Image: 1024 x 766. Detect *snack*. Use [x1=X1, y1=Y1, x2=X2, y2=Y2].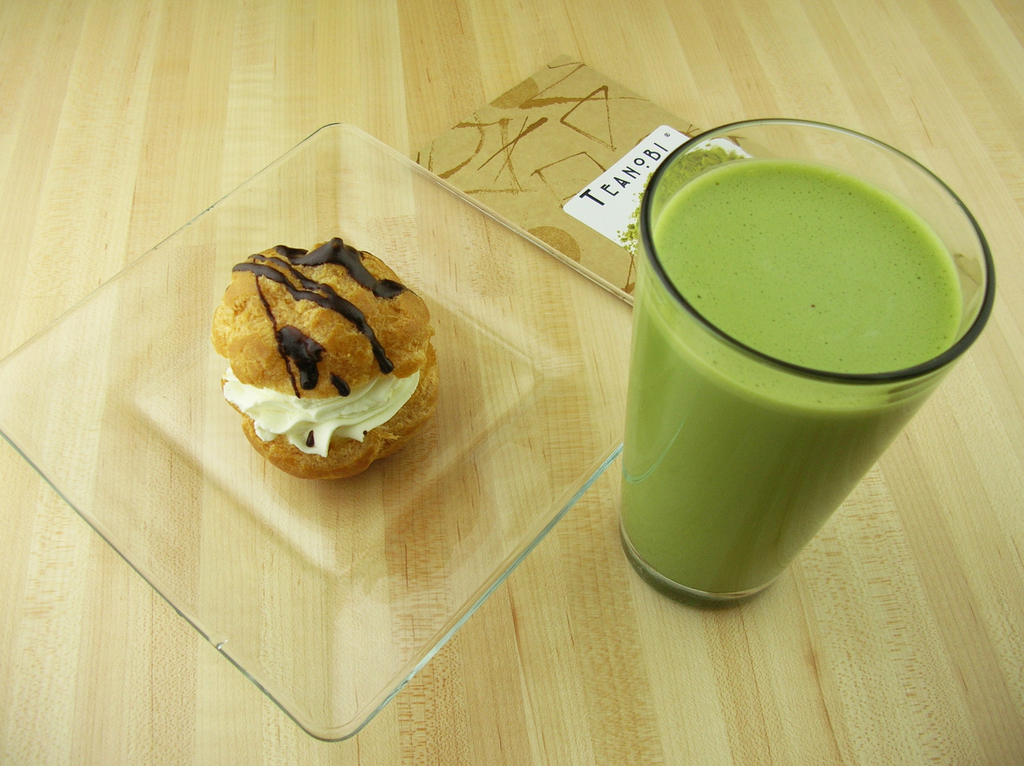
[x1=212, y1=251, x2=445, y2=490].
